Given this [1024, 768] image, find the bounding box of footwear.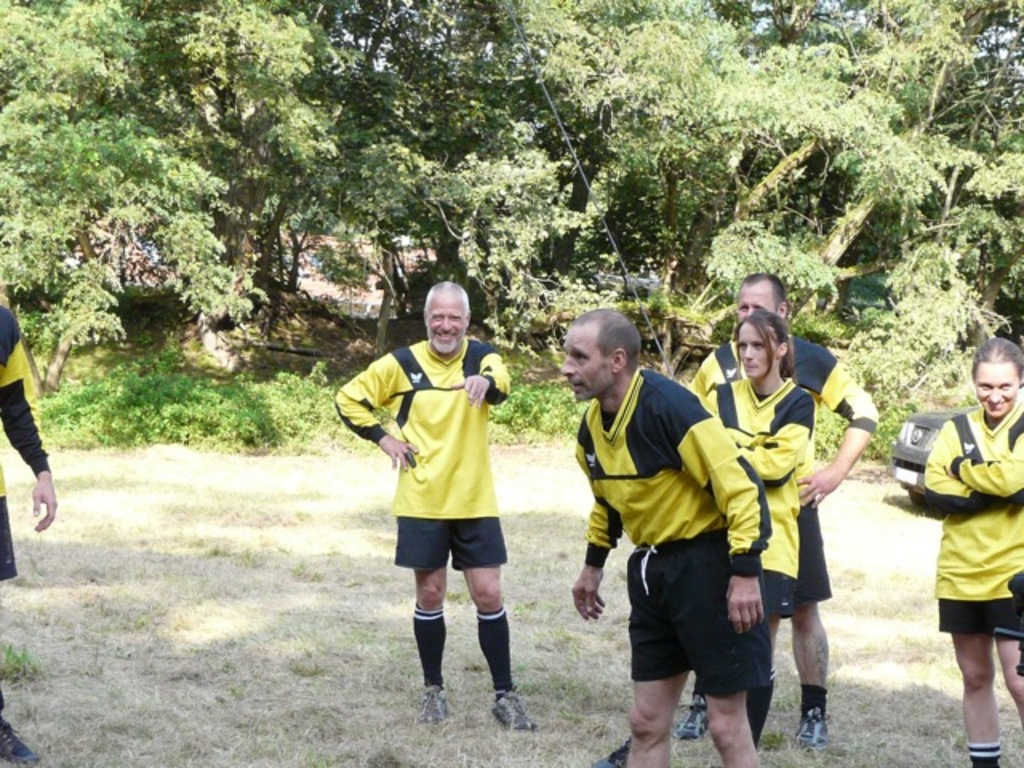
(0,718,43,766).
